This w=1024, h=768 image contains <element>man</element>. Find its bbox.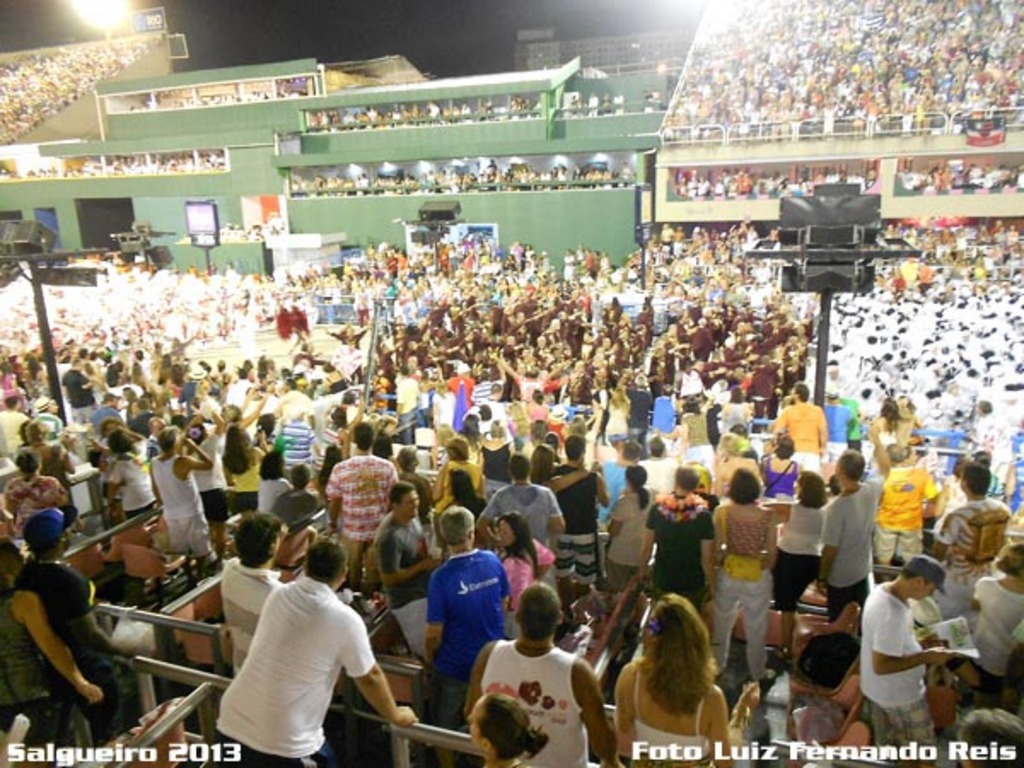
region(935, 452, 1009, 618).
